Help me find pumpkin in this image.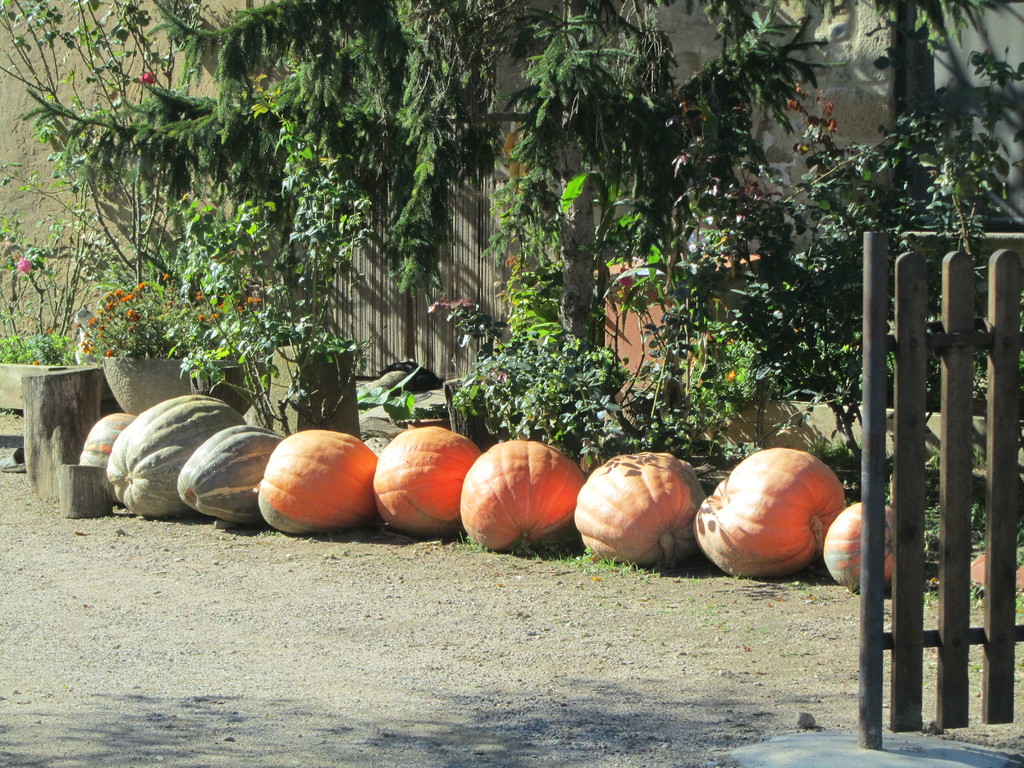
Found it: left=820, top=499, right=907, bottom=592.
